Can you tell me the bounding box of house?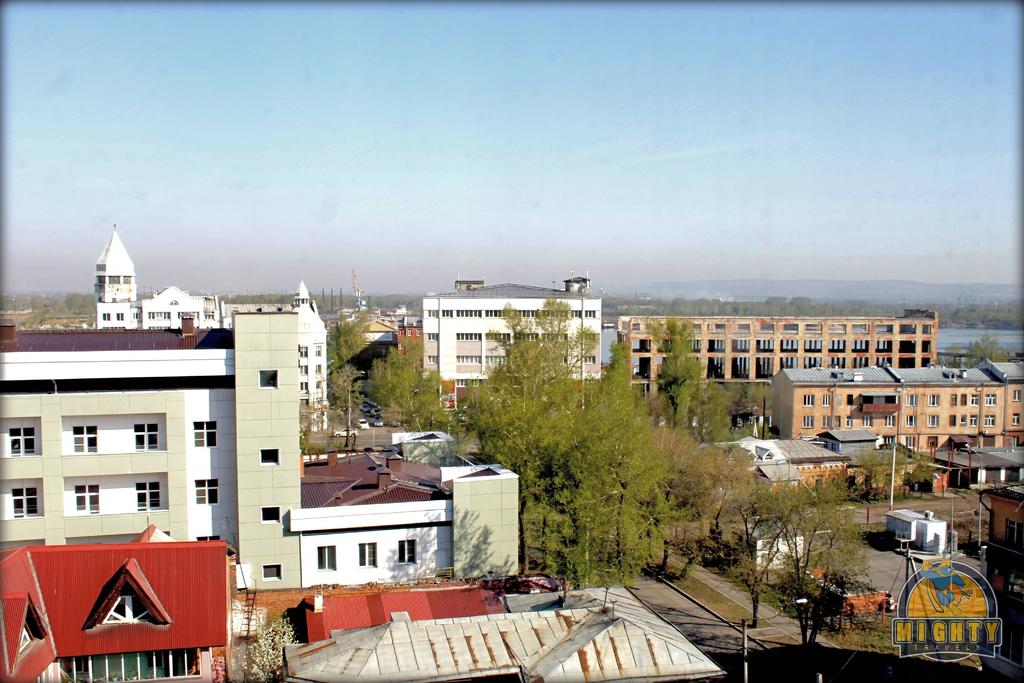
(808,422,924,491).
